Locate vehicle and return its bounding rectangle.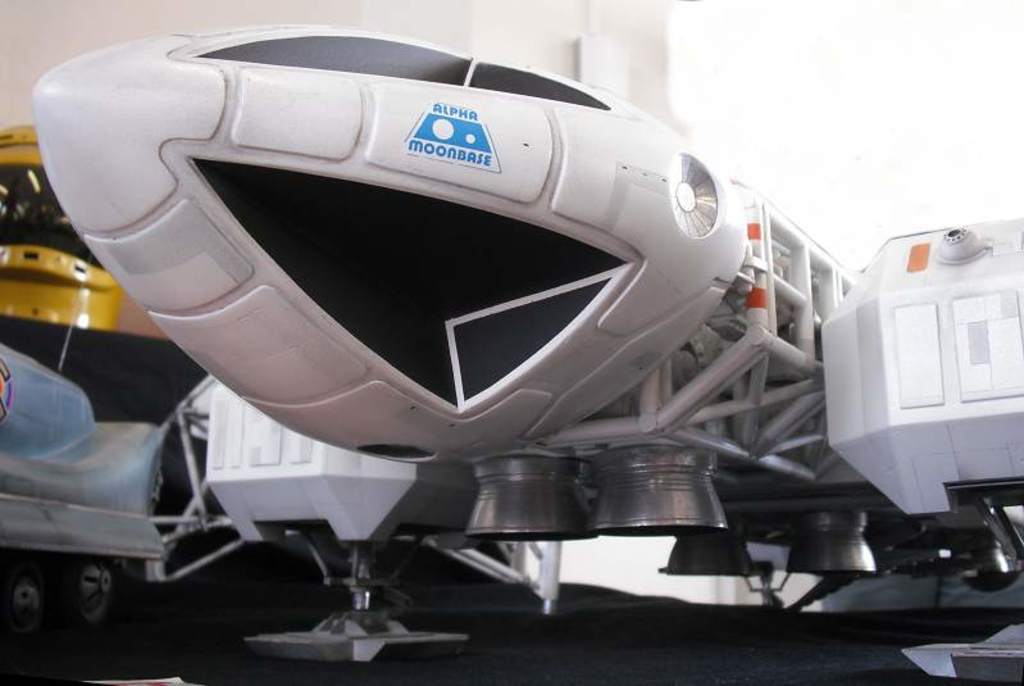
x1=28 y1=23 x2=1023 y2=618.
